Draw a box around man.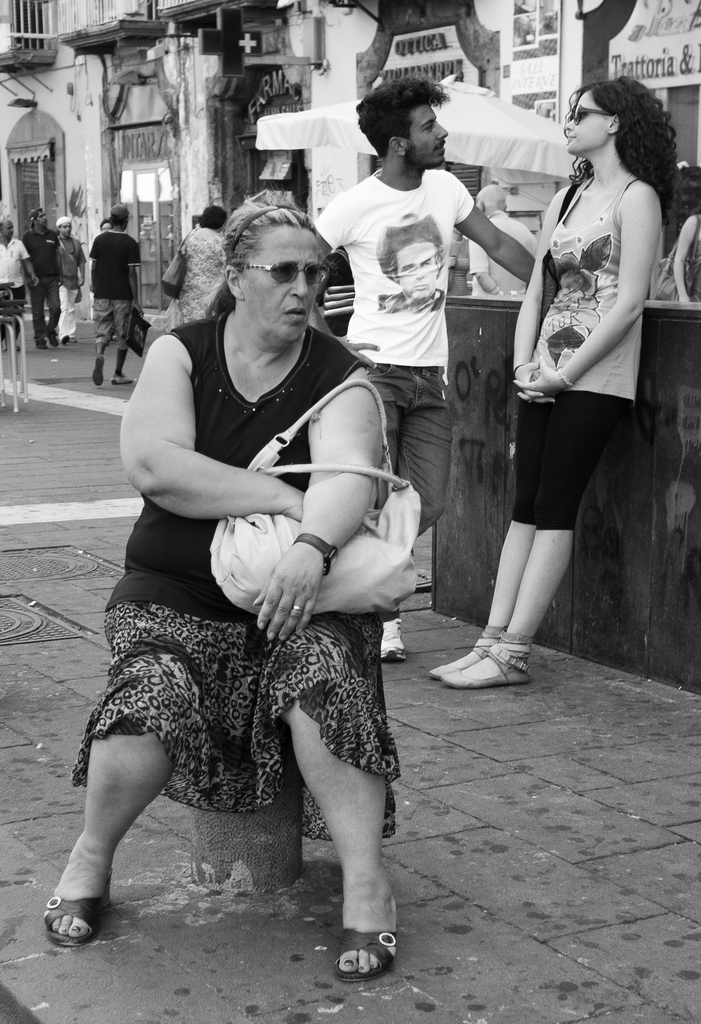
(left=0, top=214, right=40, bottom=351).
